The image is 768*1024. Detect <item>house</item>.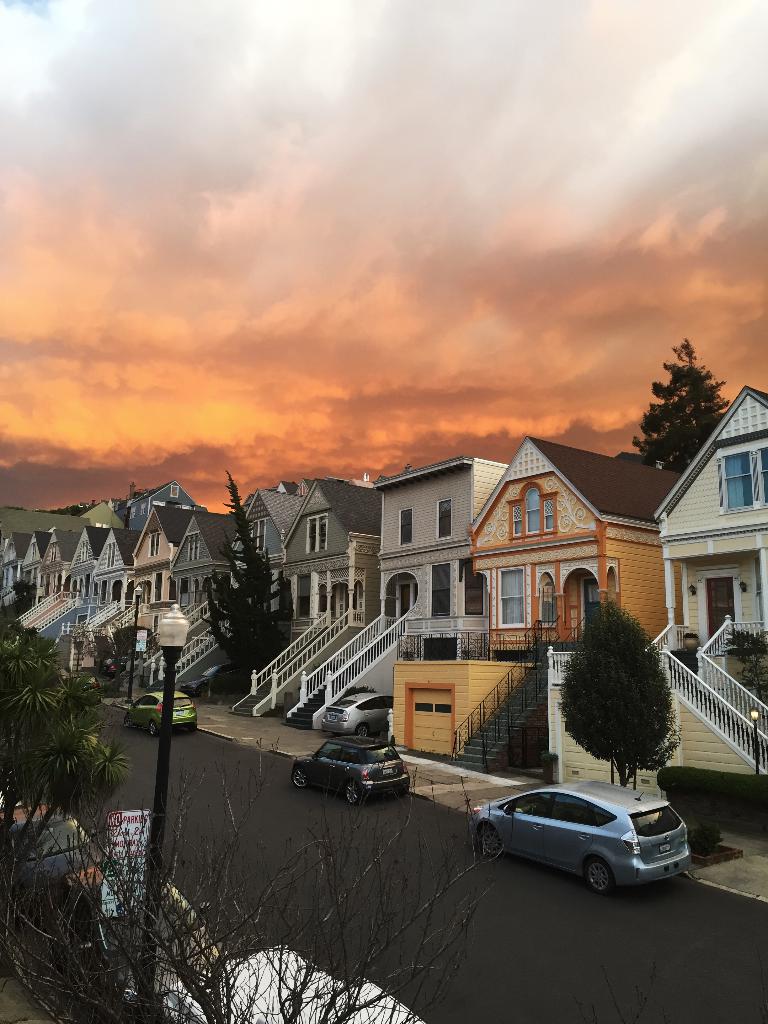
Detection: left=543, top=390, right=767, bottom=789.
